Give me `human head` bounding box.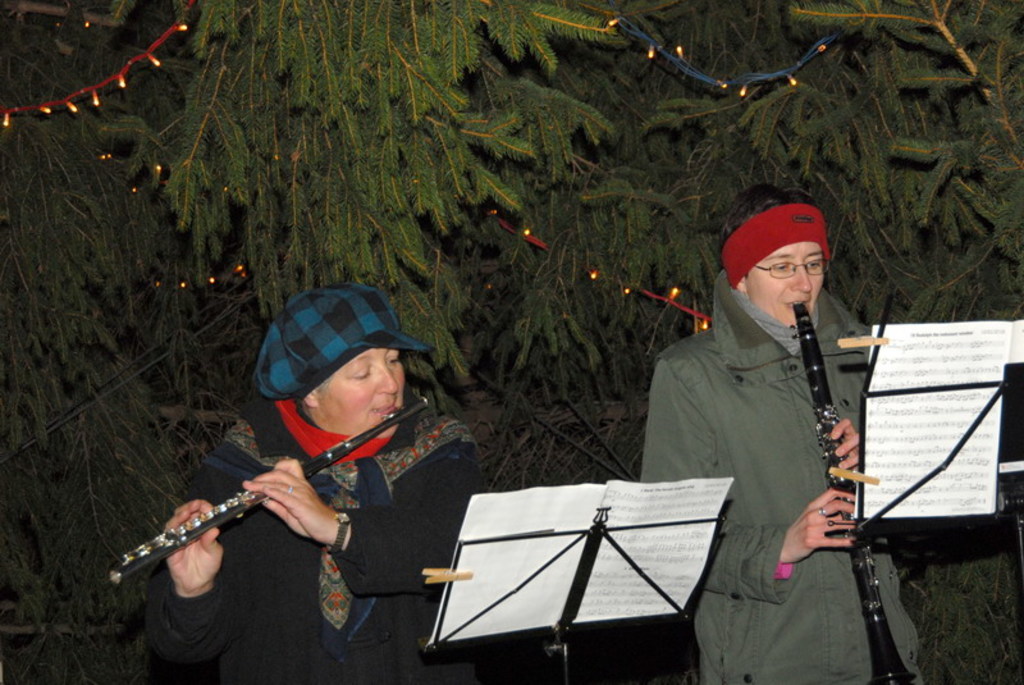
(730,197,845,325).
